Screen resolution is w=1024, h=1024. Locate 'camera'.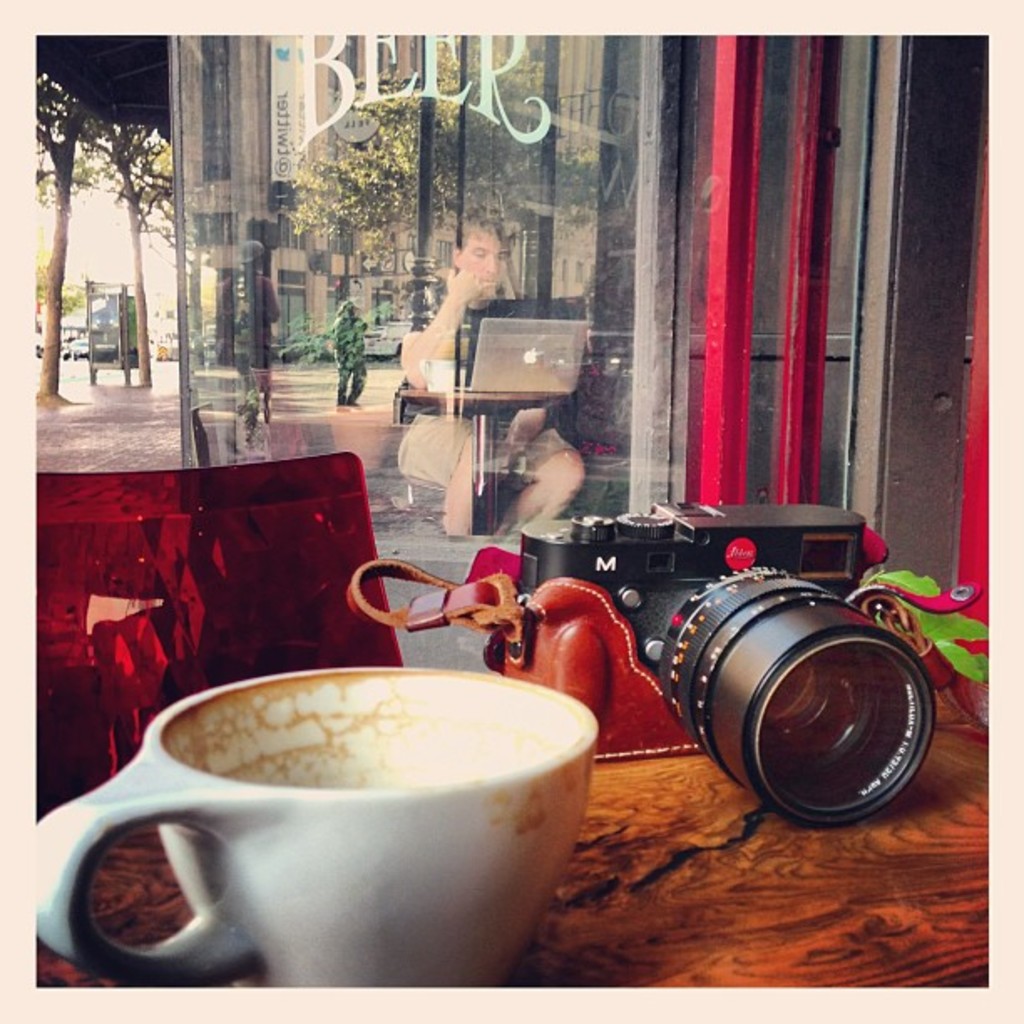
x1=524 y1=499 x2=940 y2=827.
